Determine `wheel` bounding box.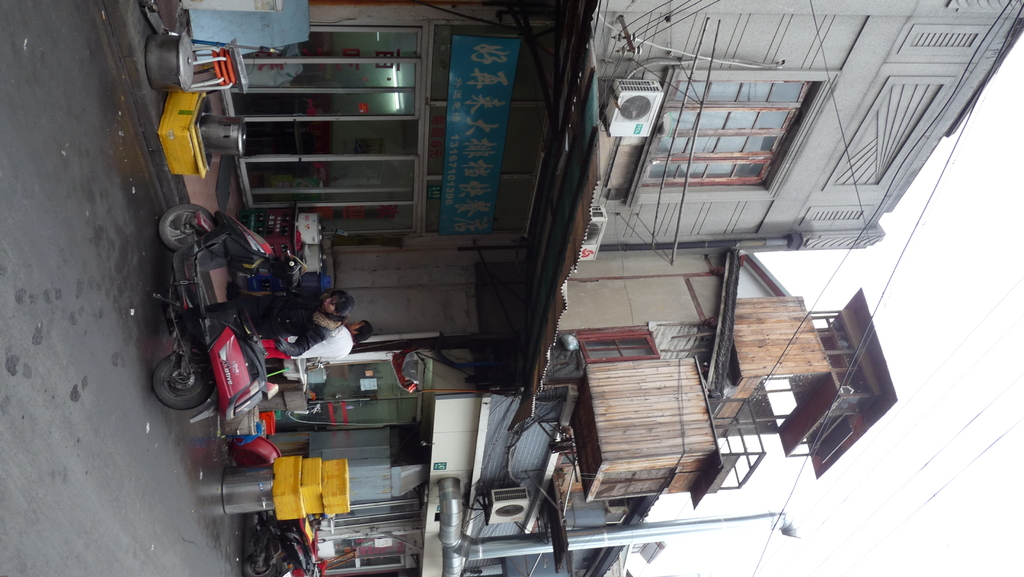
Determined: box(148, 339, 204, 417).
